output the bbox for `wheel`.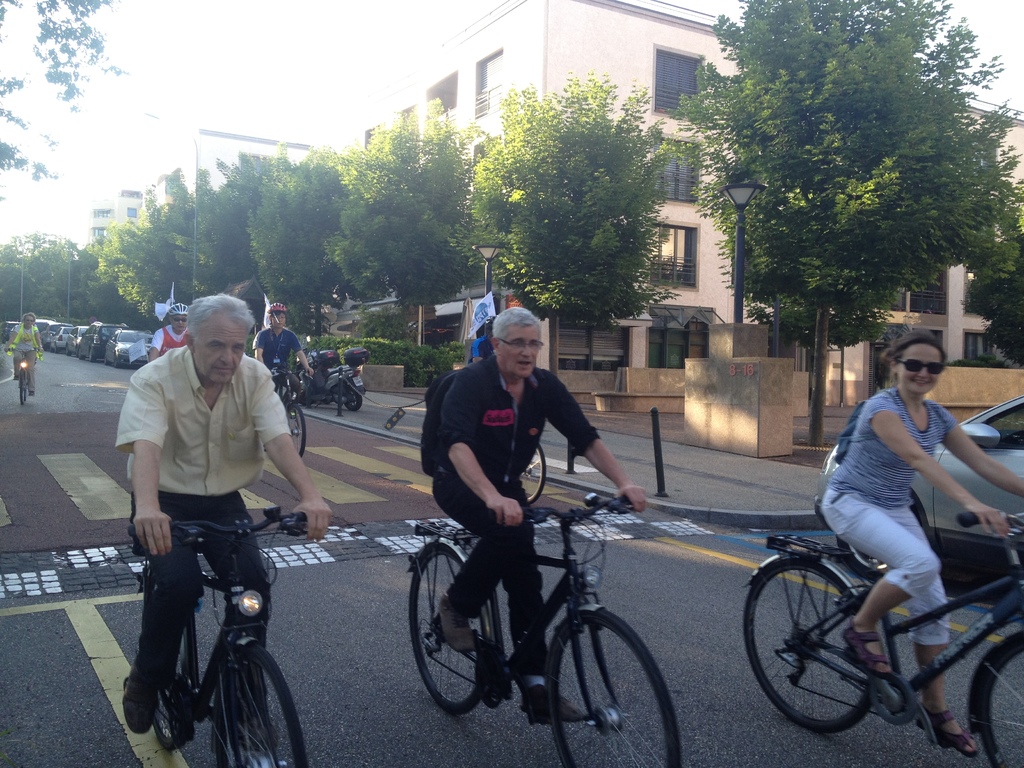
x1=22, y1=393, x2=27, y2=402.
